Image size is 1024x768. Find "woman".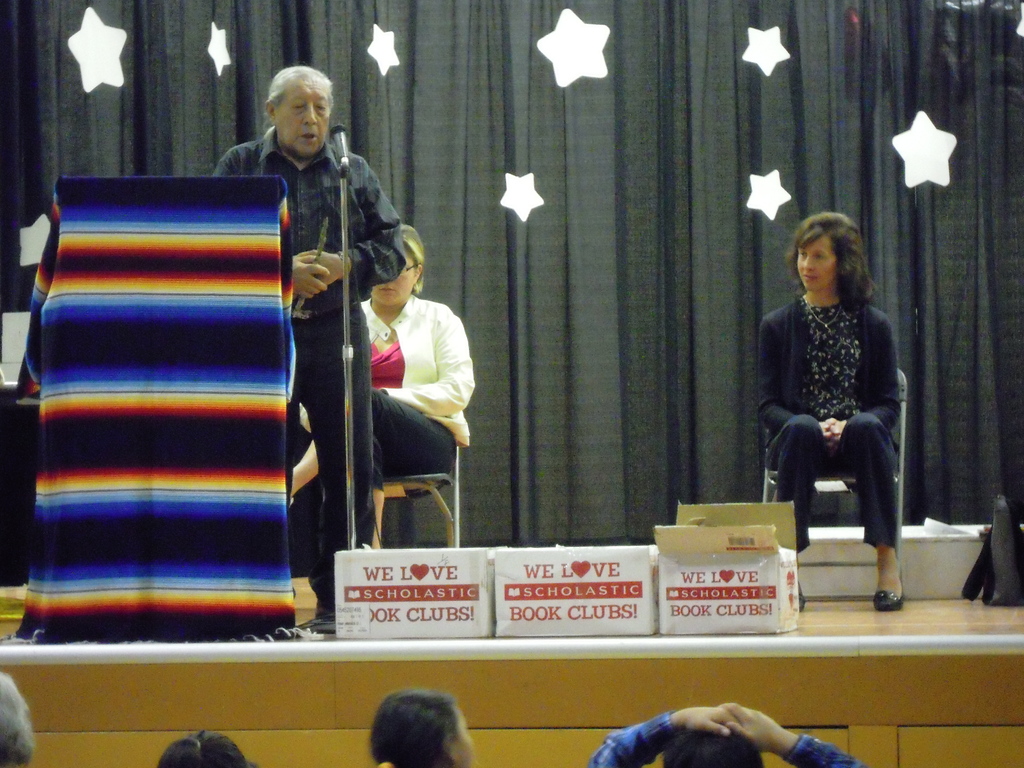
{"x1": 282, "y1": 223, "x2": 477, "y2": 560}.
